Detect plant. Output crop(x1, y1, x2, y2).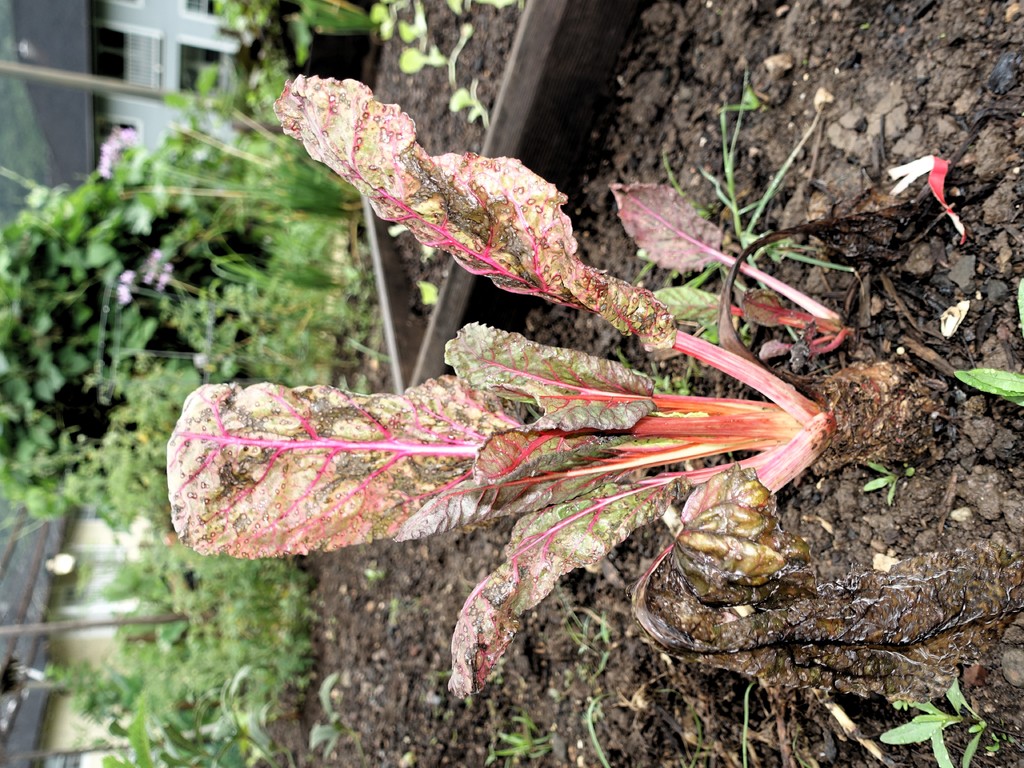
crop(582, 608, 644, 679).
